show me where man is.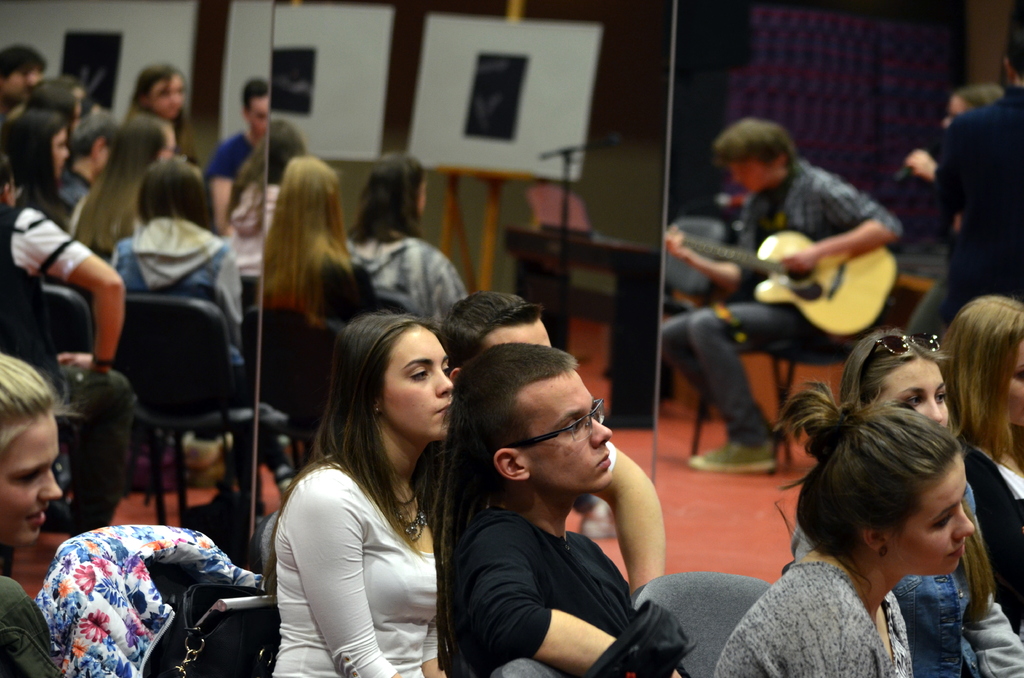
man is at box(934, 25, 1023, 324).
